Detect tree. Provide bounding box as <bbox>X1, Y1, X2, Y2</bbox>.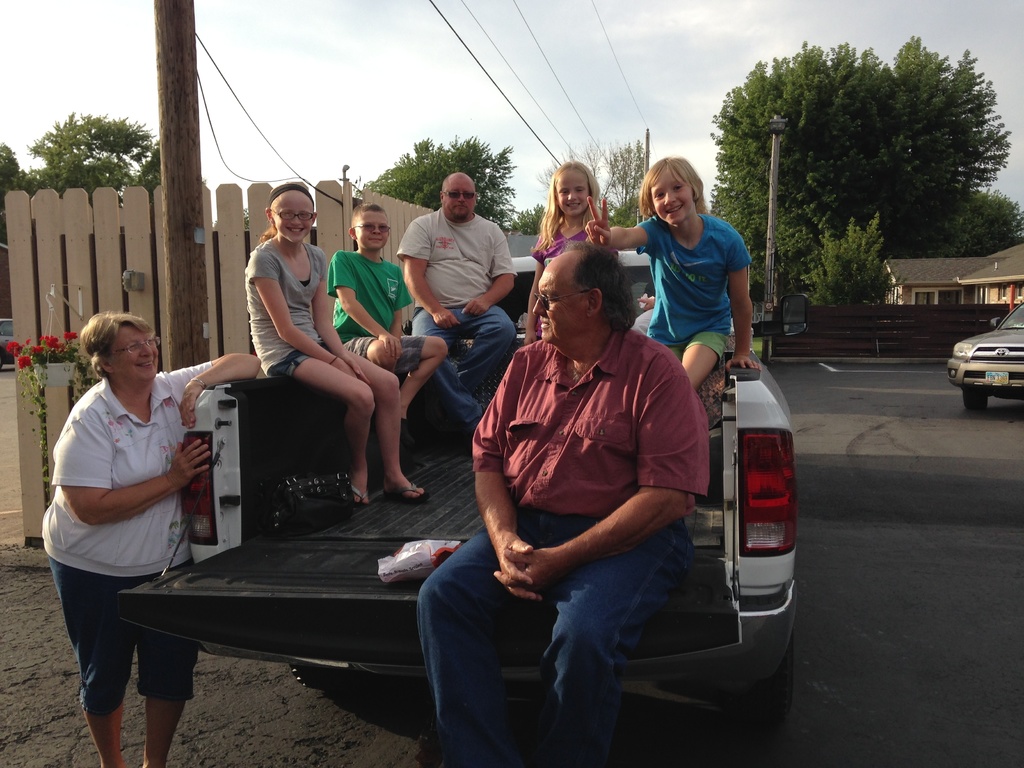
<bbox>715, 31, 1003, 313</bbox>.
